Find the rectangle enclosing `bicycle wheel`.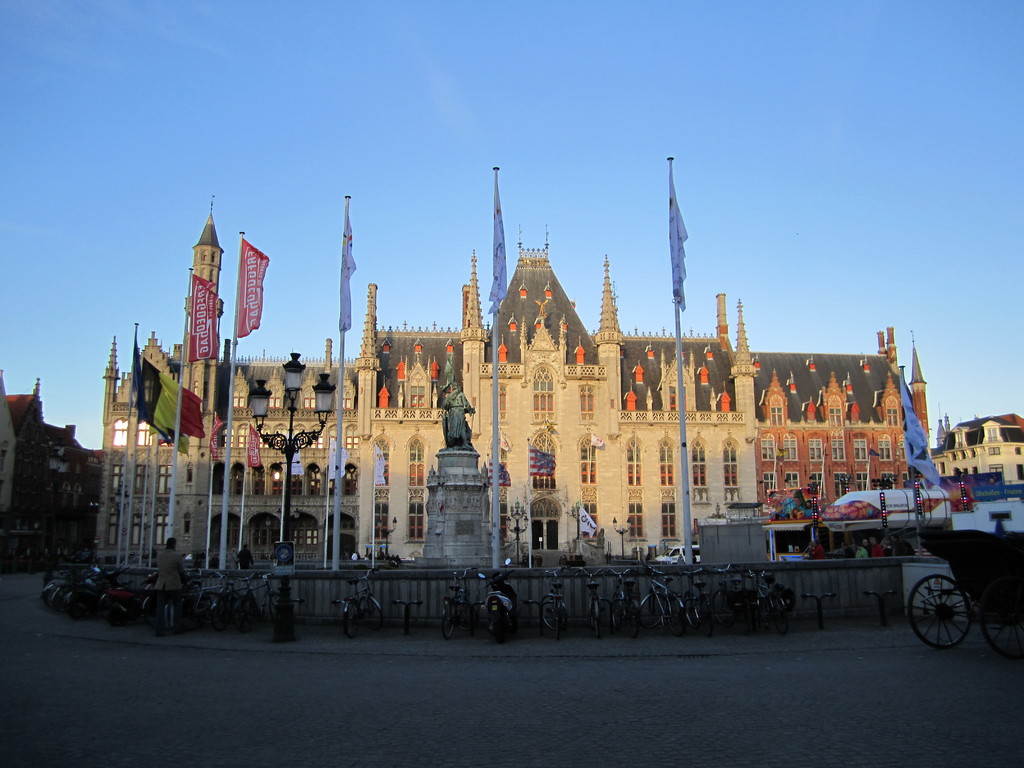
x1=232 y1=596 x2=259 y2=633.
